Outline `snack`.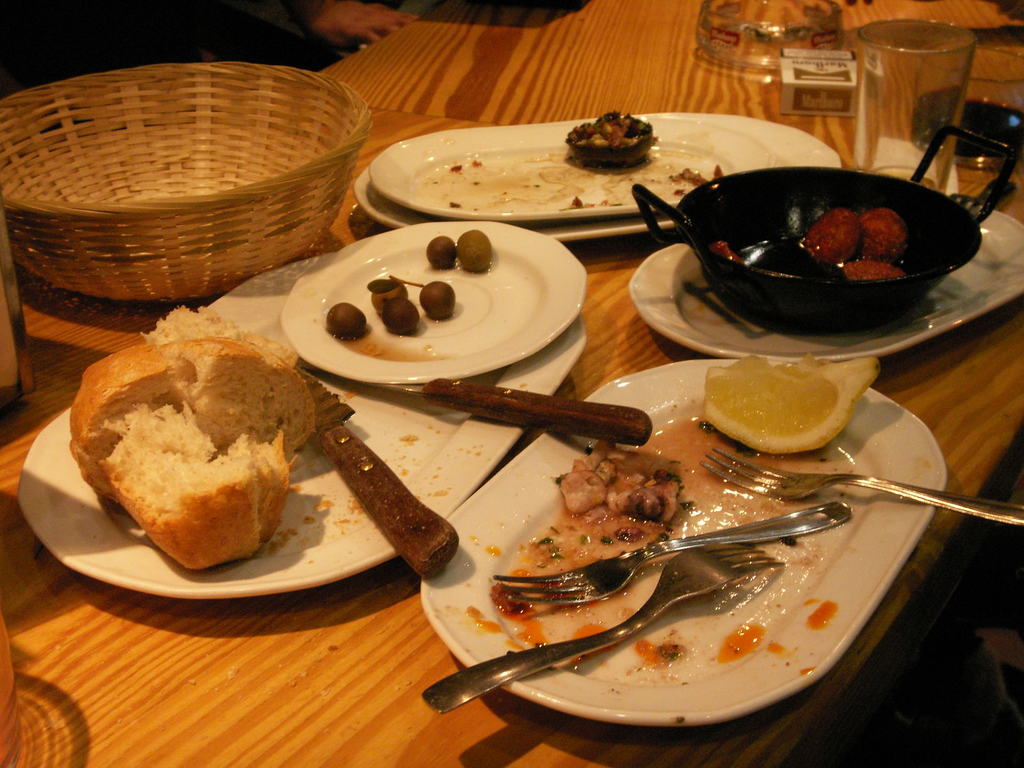
Outline: x1=708, y1=244, x2=742, y2=262.
